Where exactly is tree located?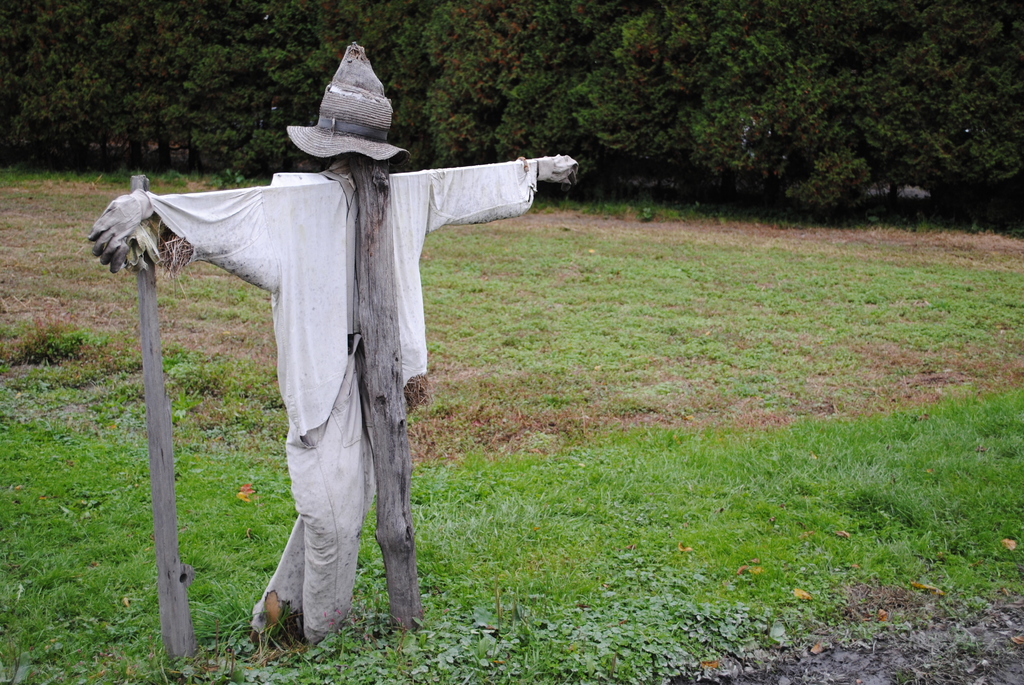
Its bounding box is 491,1,648,176.
